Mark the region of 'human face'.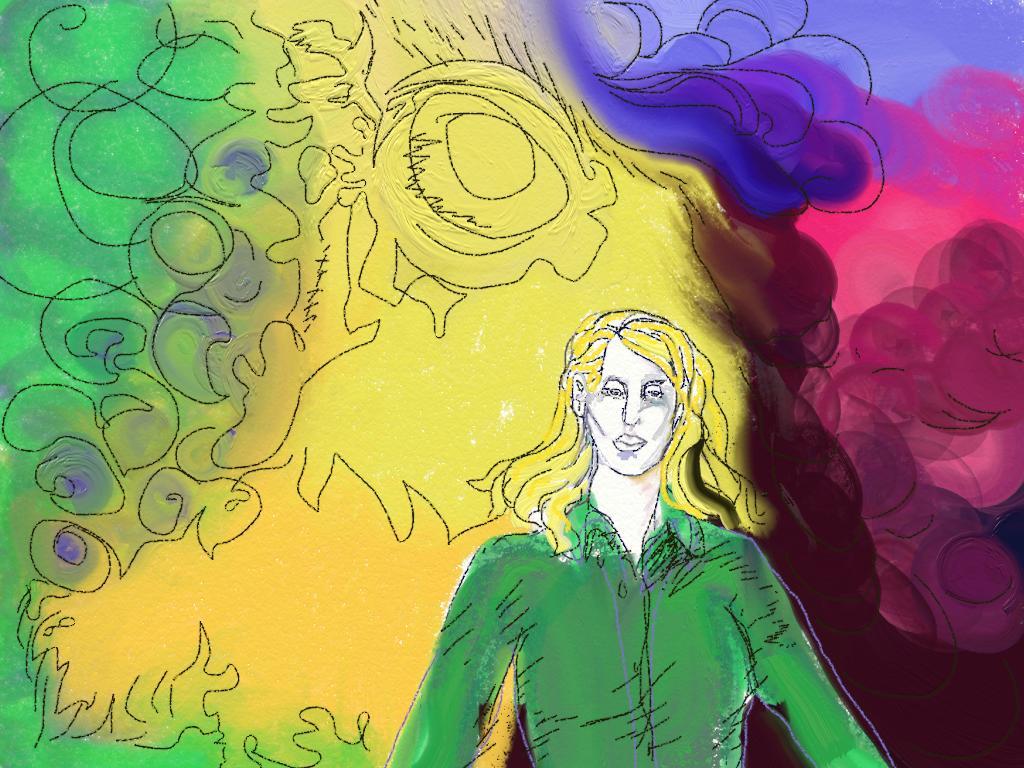
Region: BBox(584, 338, 680, 478).
